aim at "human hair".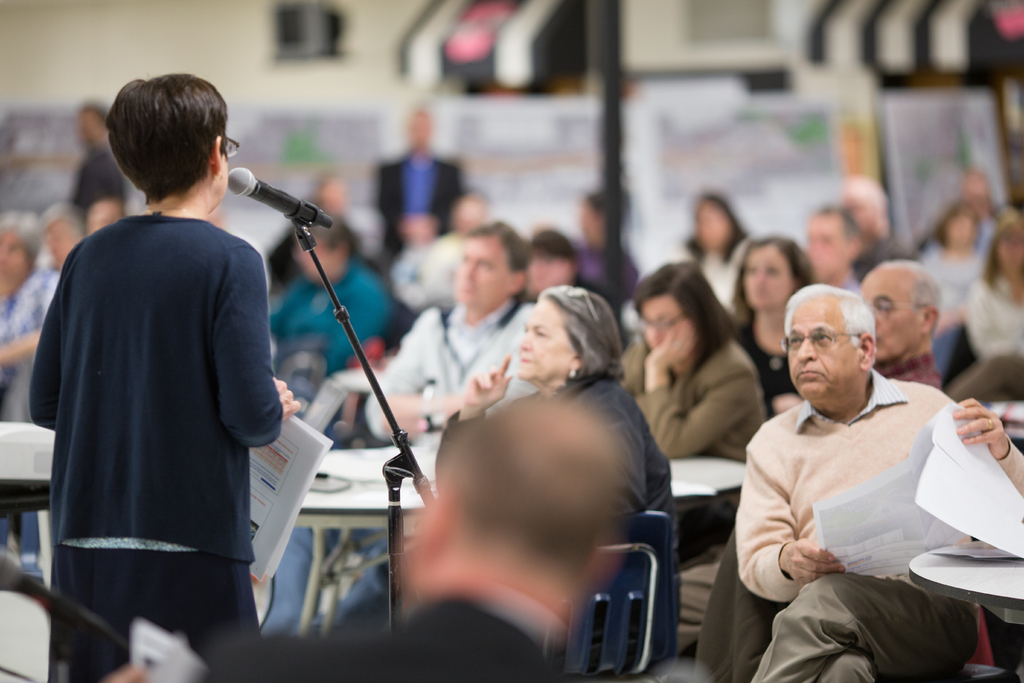
Aimed at 632,256,740,373.
